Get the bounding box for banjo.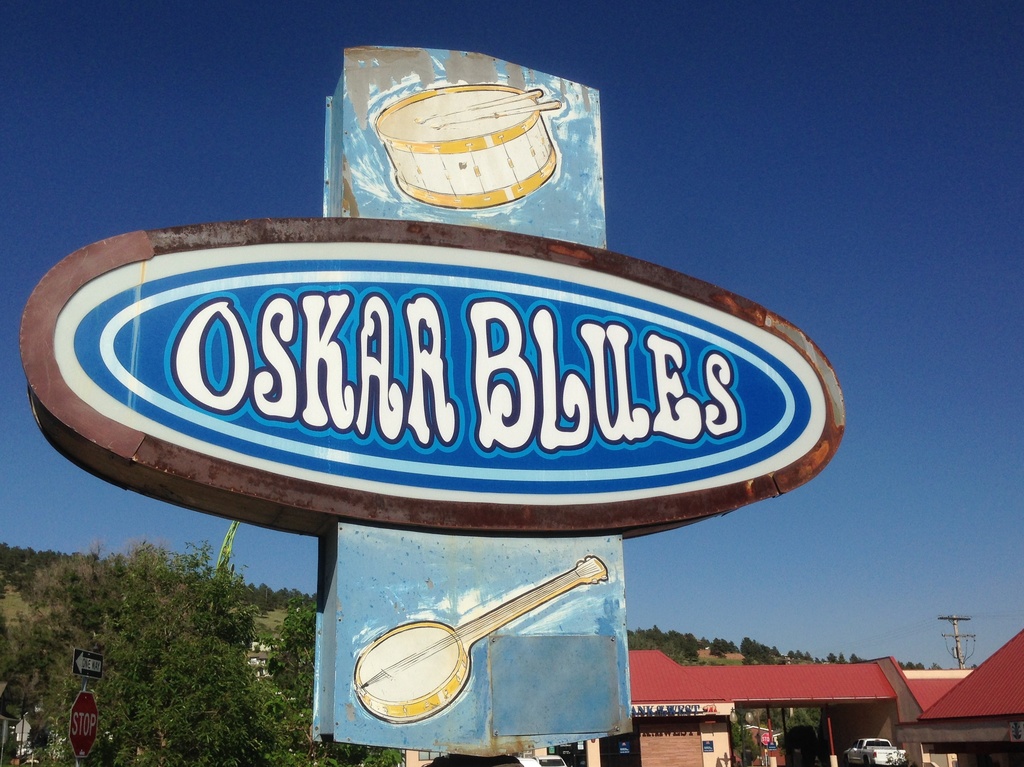
x1=348 y1=553 x2=611 y2=725.
